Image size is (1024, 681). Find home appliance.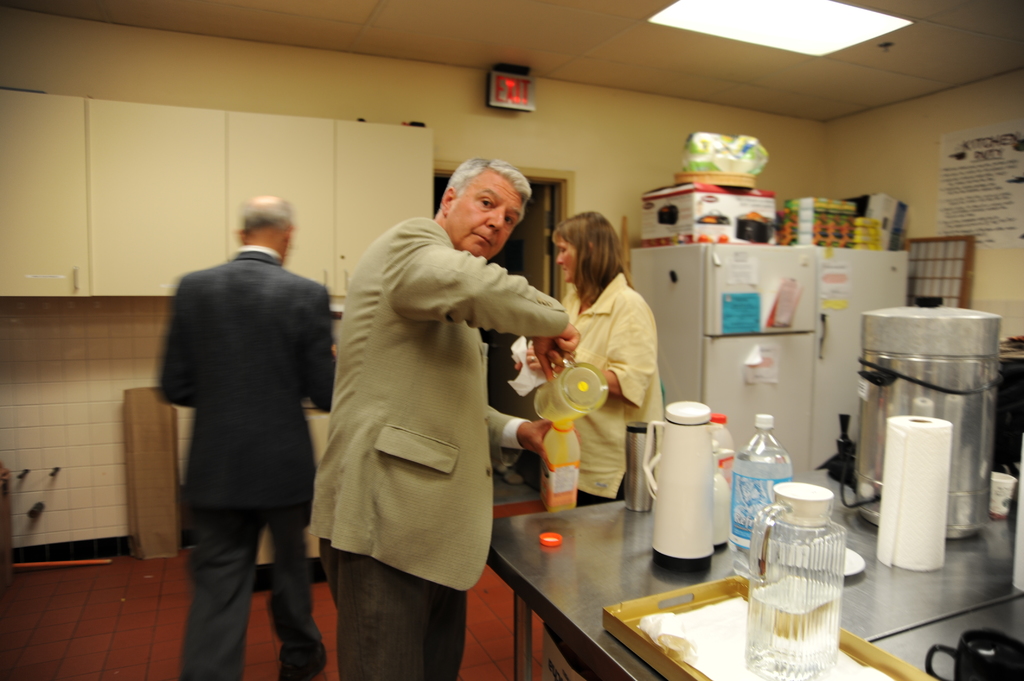
<region>621, 239, 812, 481</region>.
